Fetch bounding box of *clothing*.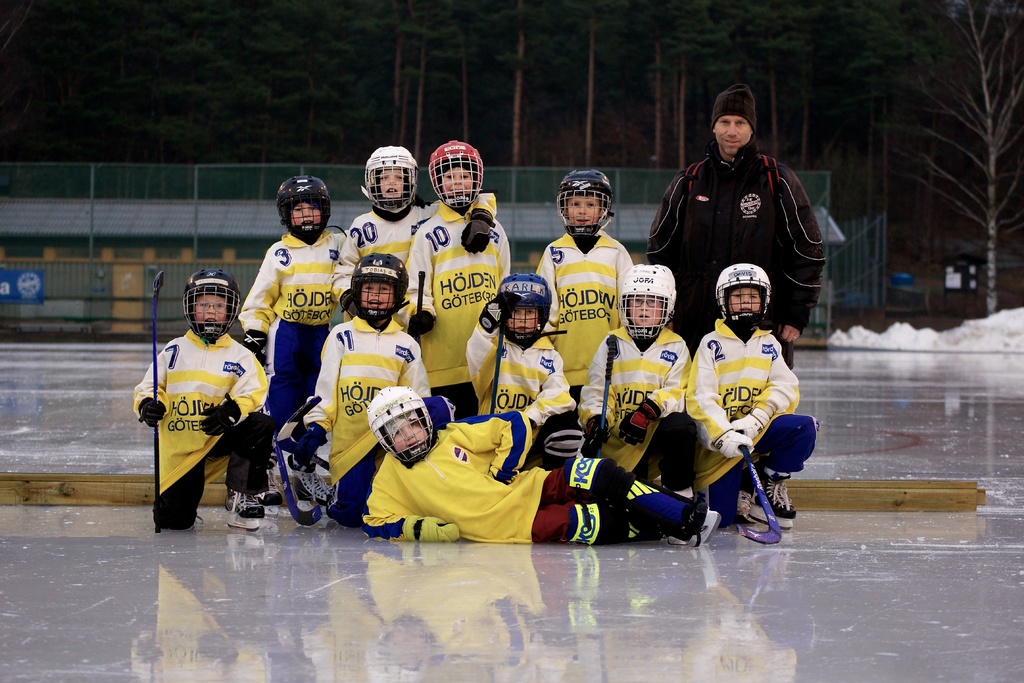
Bbox: box(573, 319, 700, 488).
